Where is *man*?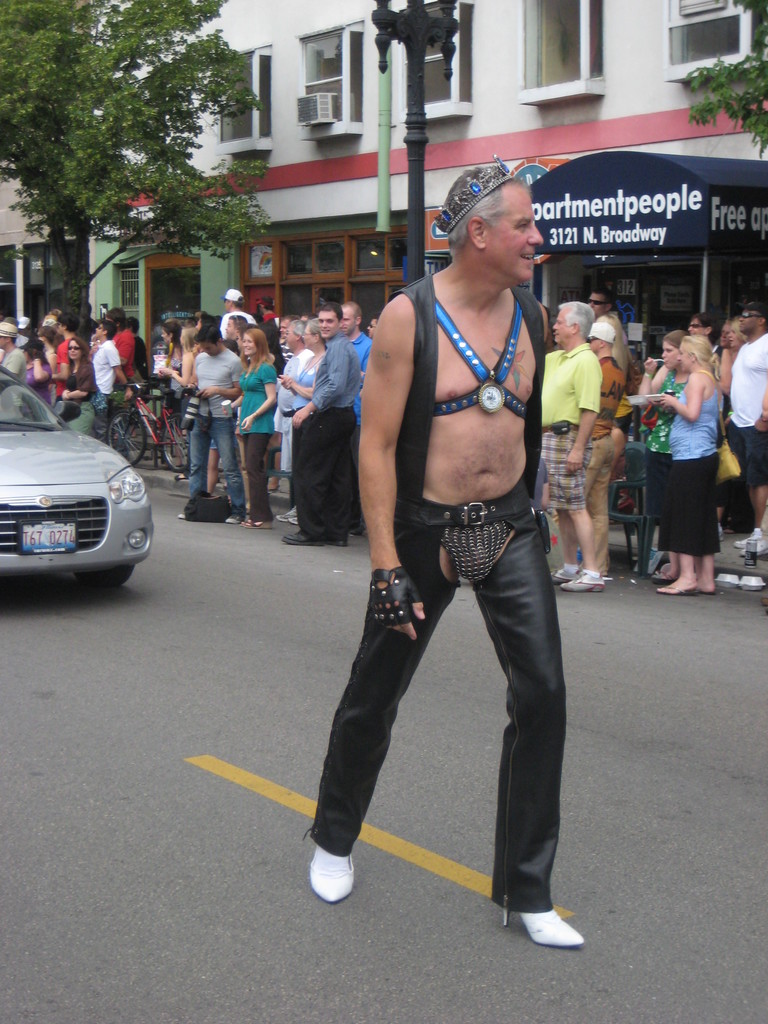
(99,304,138,384).
